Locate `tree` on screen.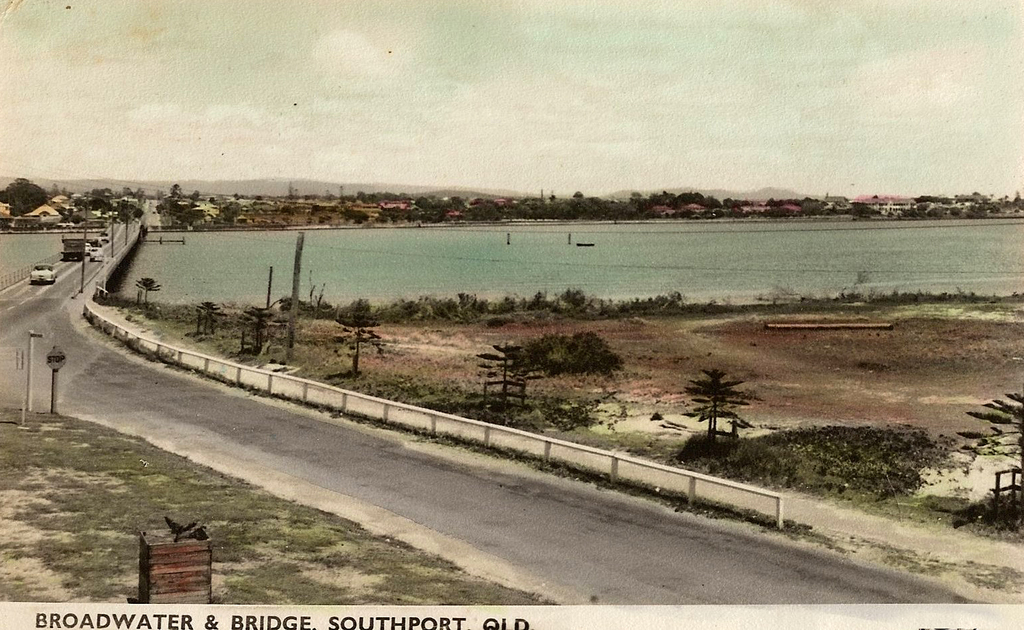
On screen at box=[334, 317, 383, 377].
